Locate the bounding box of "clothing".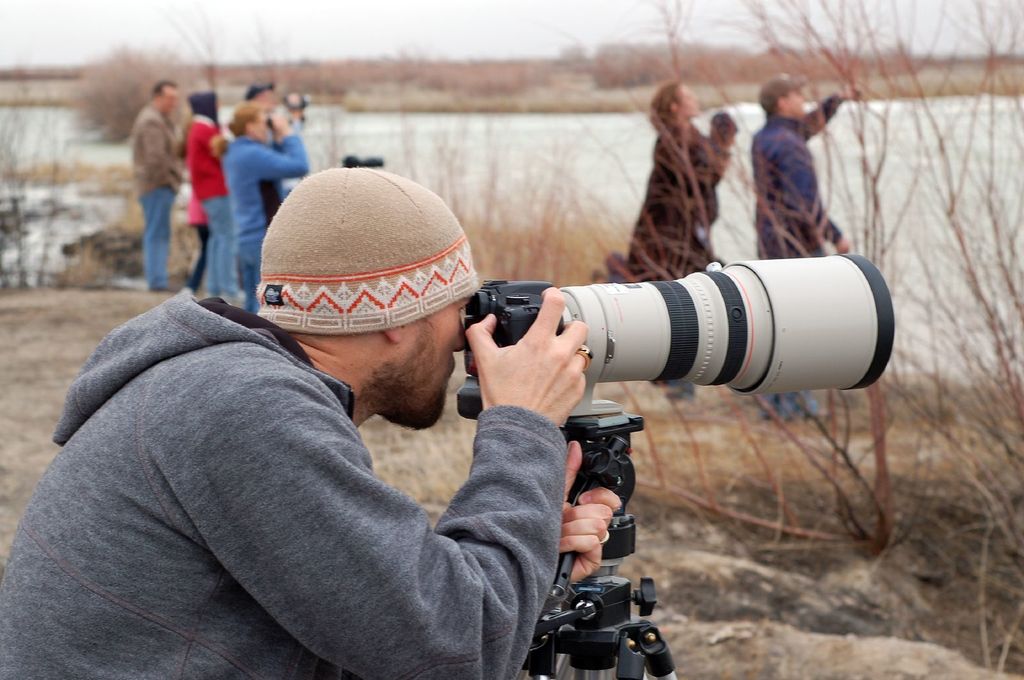
Bounding box: 614:126:717:274.
